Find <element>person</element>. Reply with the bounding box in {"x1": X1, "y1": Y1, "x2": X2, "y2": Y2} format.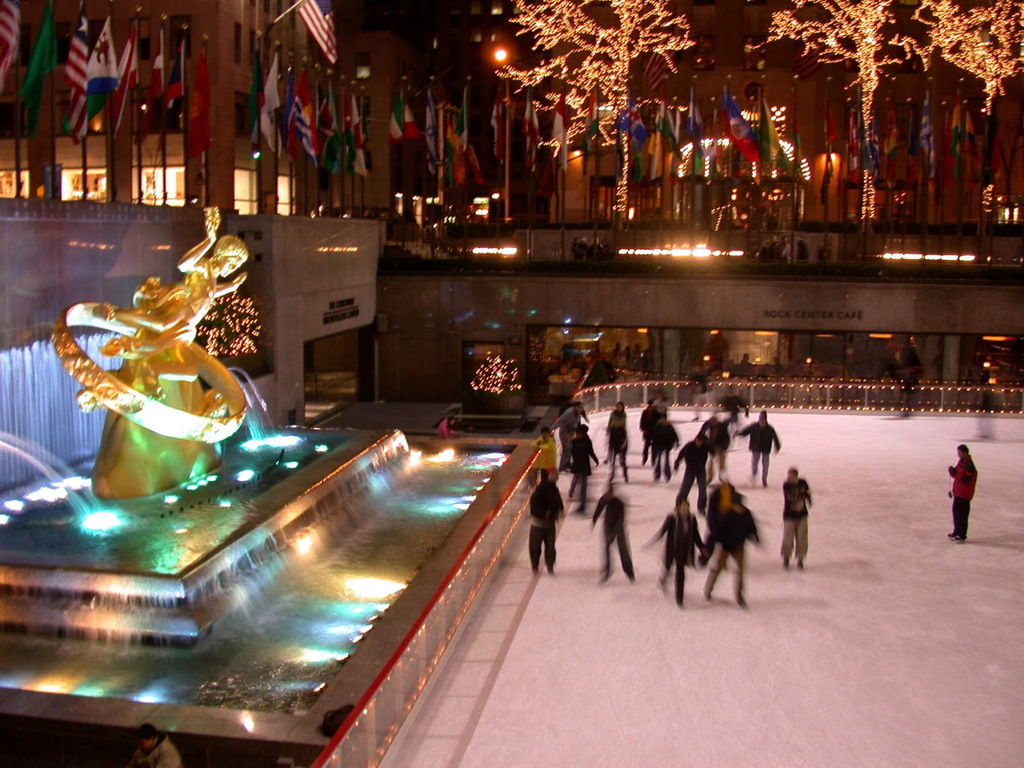
{"x1": 550, "y1": 398, "x2": 586, "y2": 469}.
